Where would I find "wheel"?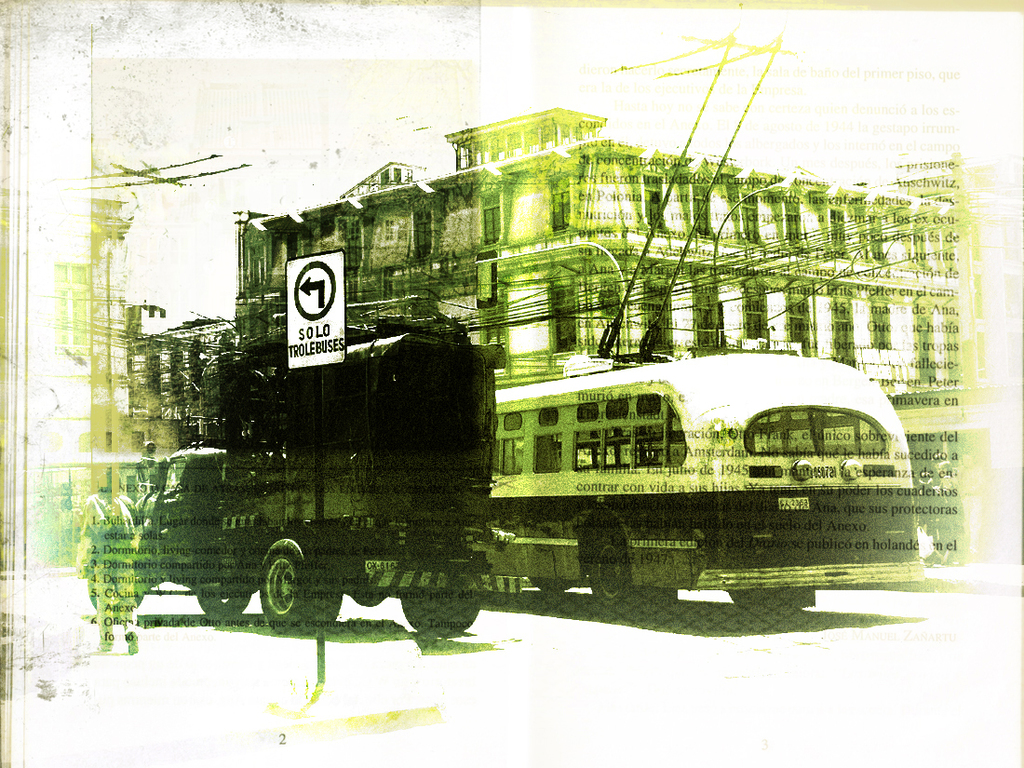
At rect(241, 547, 309, 638).
